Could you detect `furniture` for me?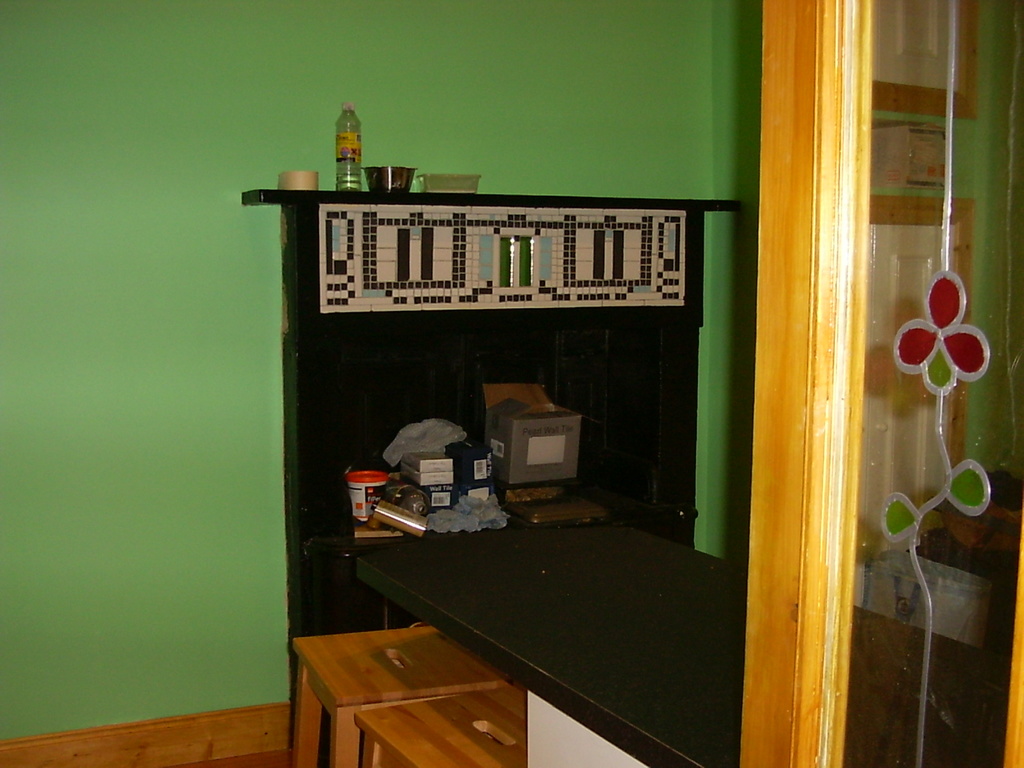
Detection result: rect(357, 683, 531, 765).
